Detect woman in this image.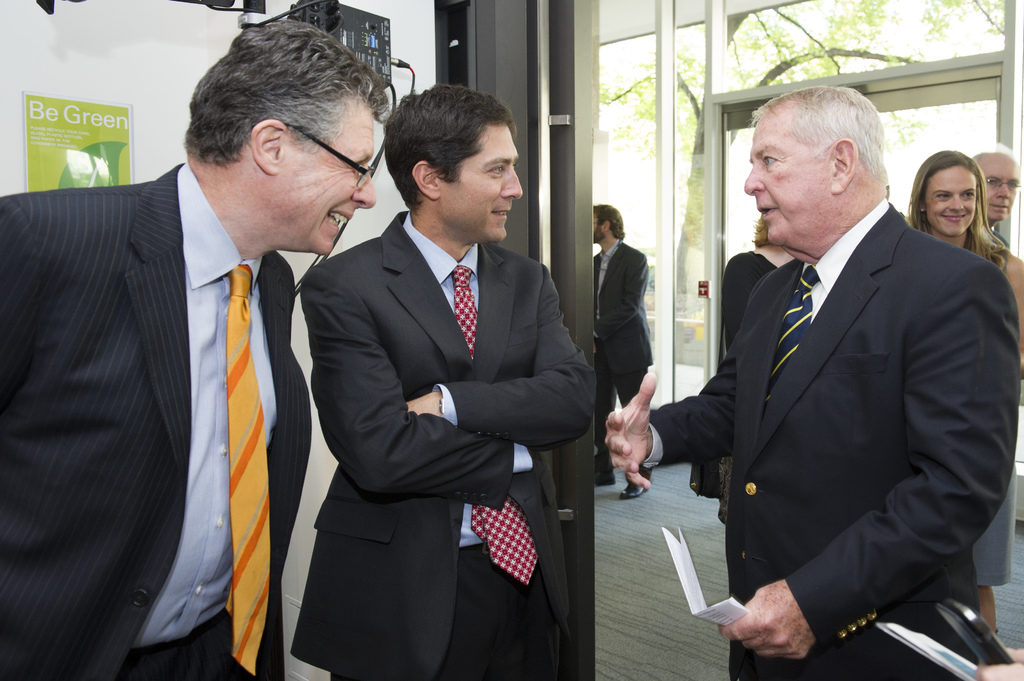
Detection: bbox(908, 147, 1023, 637).
